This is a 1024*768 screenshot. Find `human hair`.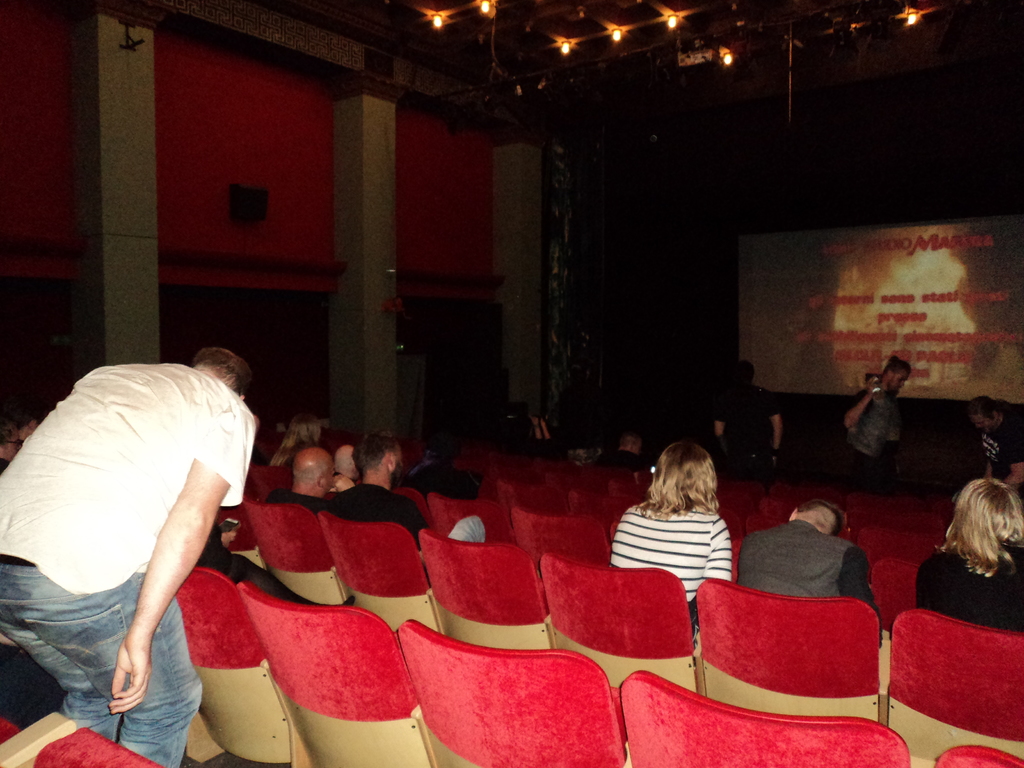
Bounding box: [left=188, top=340, right=247, bottom=389].
